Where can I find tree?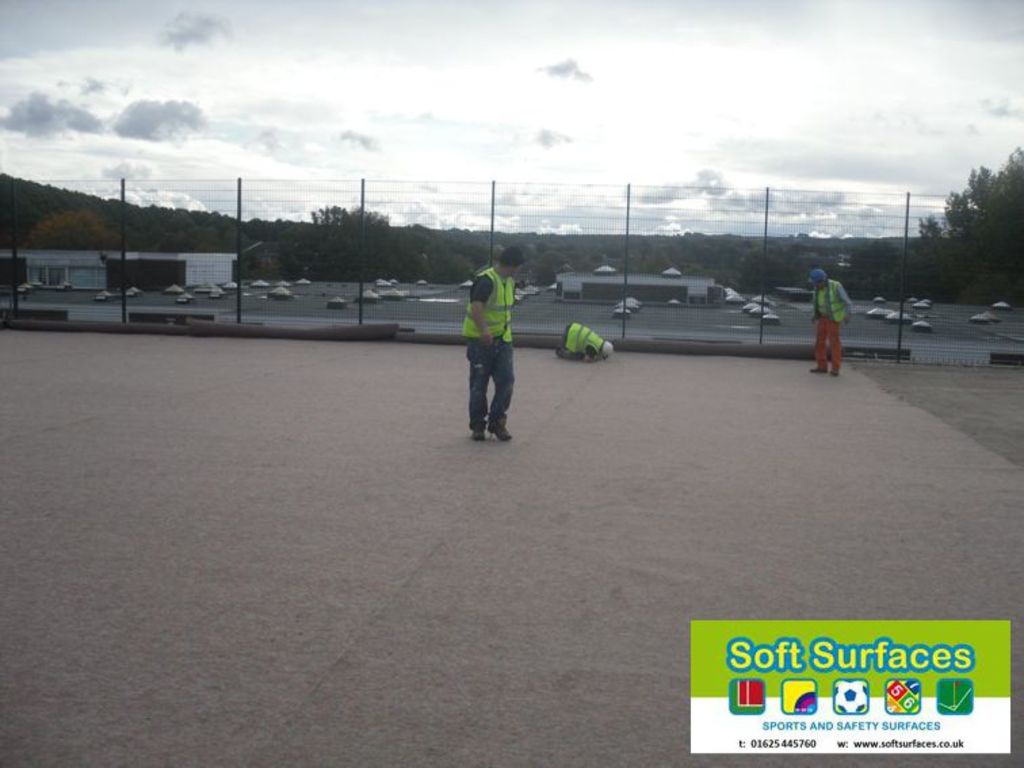
You can find it at <region>936, 146, 1023, 279</region>.
